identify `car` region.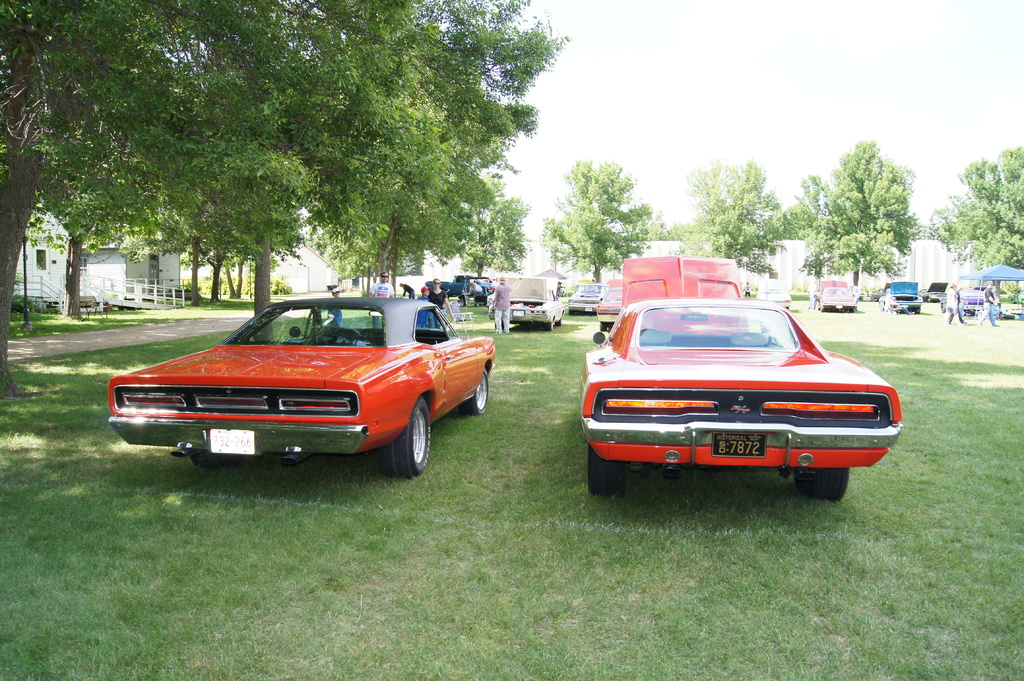
Region: 598, 277, 626, 327.
